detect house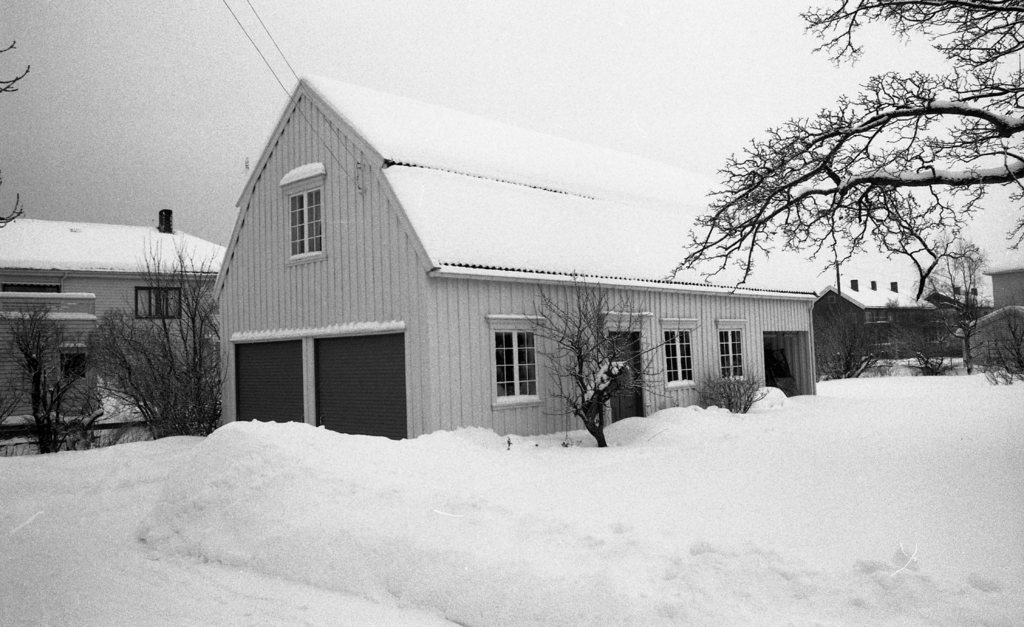
817:274:959:383
